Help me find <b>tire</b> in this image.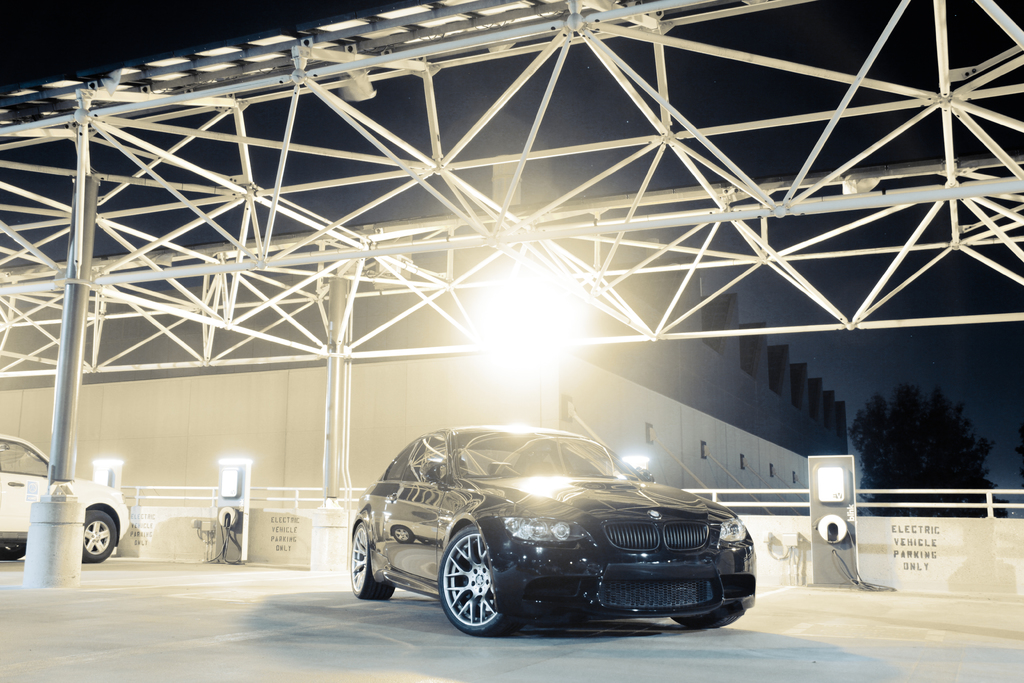
Found it: (444, 531, 511, 652).
